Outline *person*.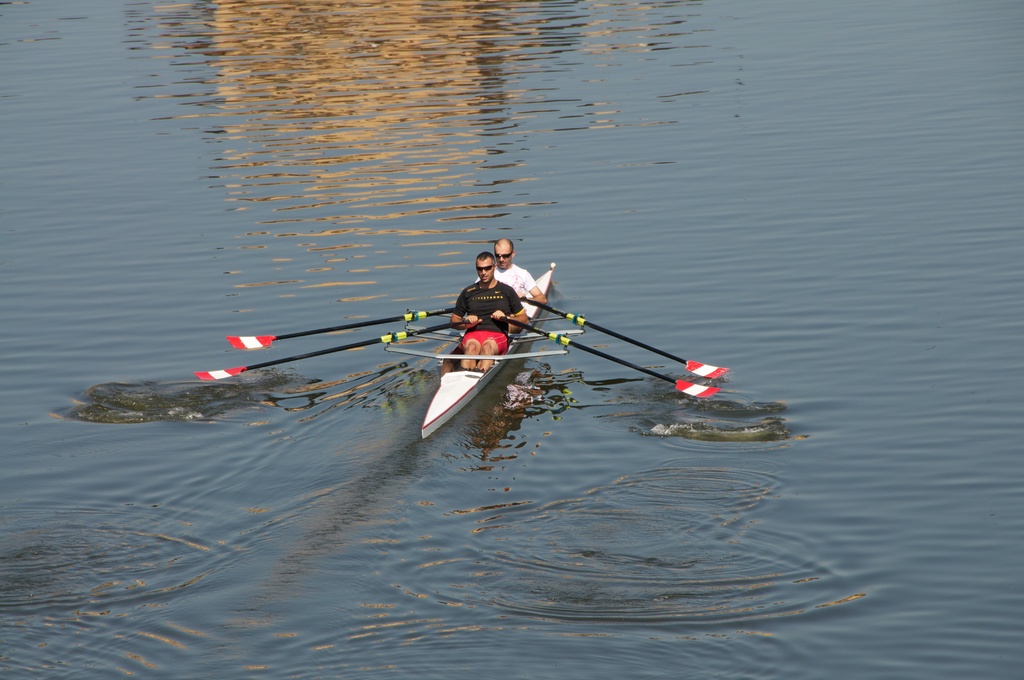
Outline: bbox=(474, 234, 550, 307).
